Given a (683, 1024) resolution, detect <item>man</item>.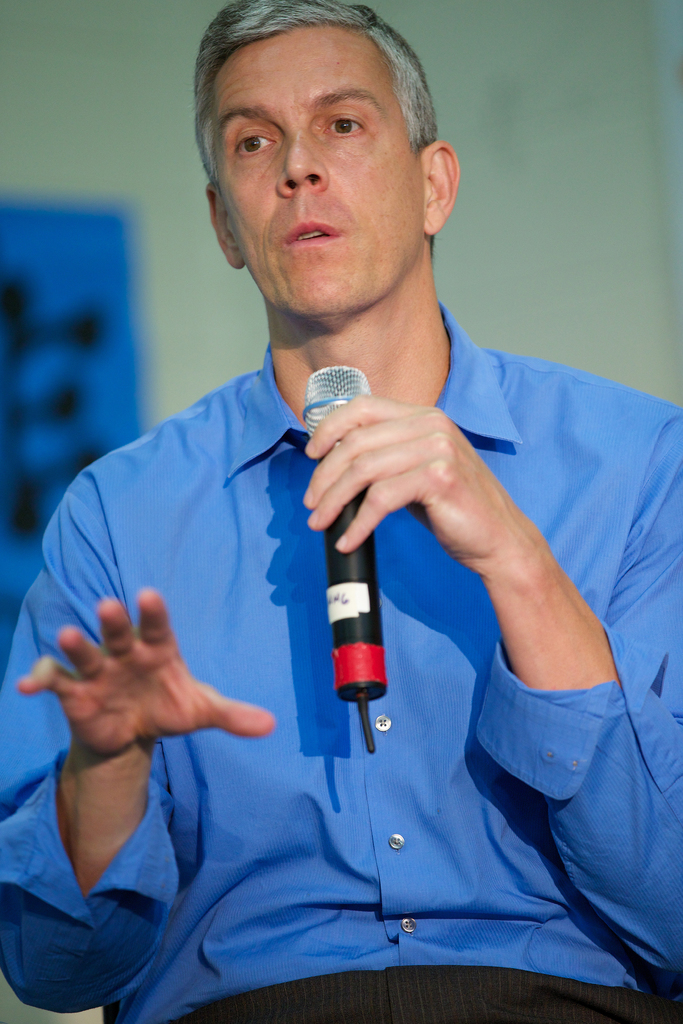
locate(32, 13, 650, 1023).
